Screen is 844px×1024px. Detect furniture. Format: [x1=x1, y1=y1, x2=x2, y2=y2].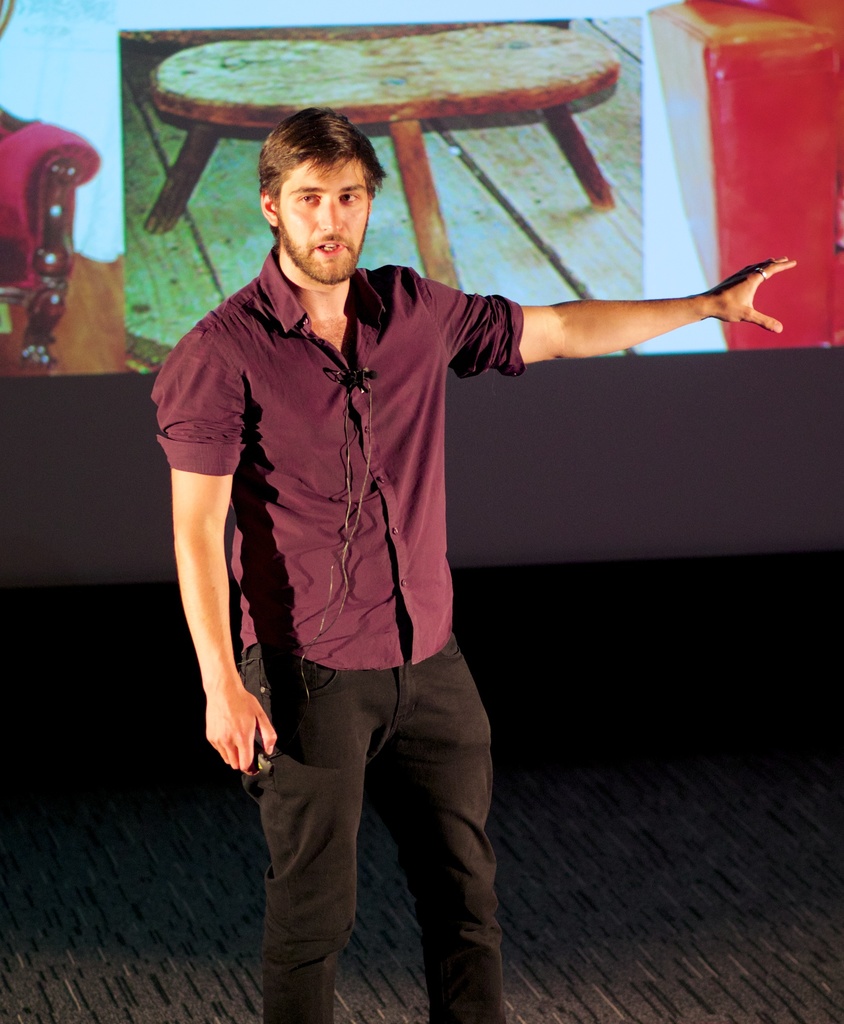
[x1=141, y1=20, x2=625, y2=295].
